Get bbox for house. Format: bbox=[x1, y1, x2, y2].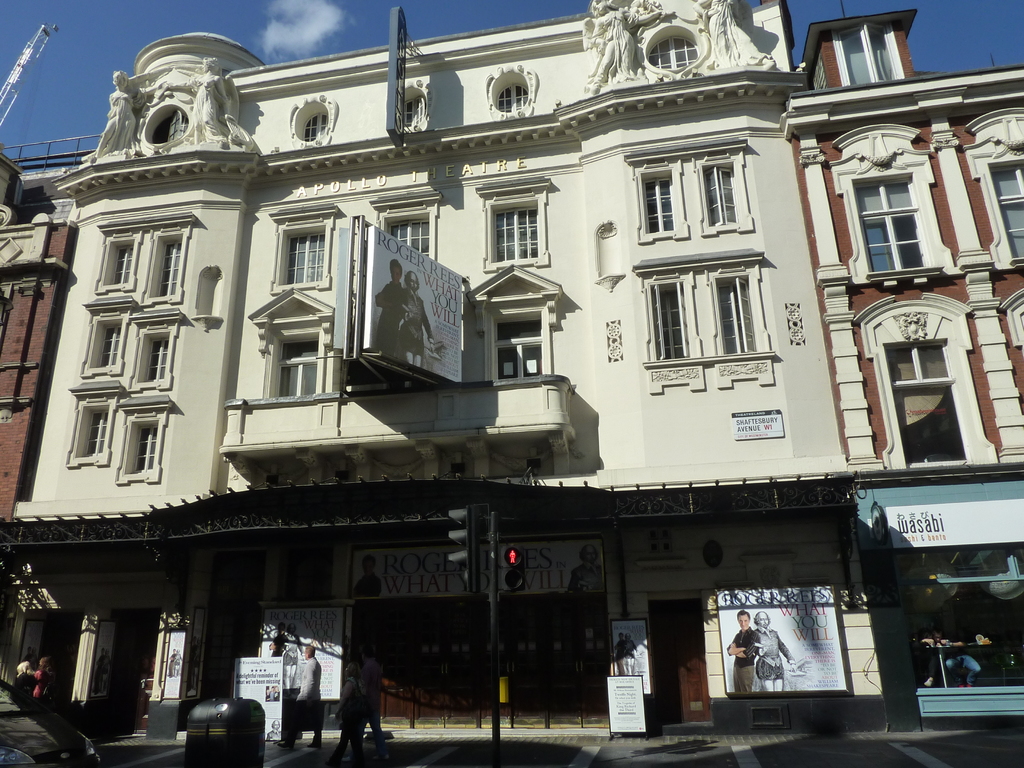
bbox=[0, 0, 1023, 740].
